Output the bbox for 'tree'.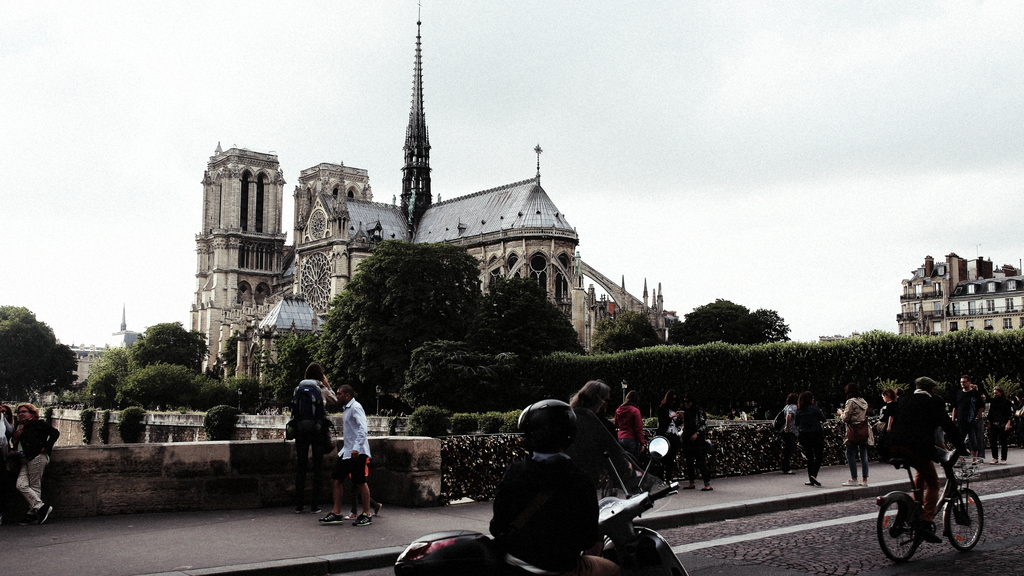
131 318 210 374.
